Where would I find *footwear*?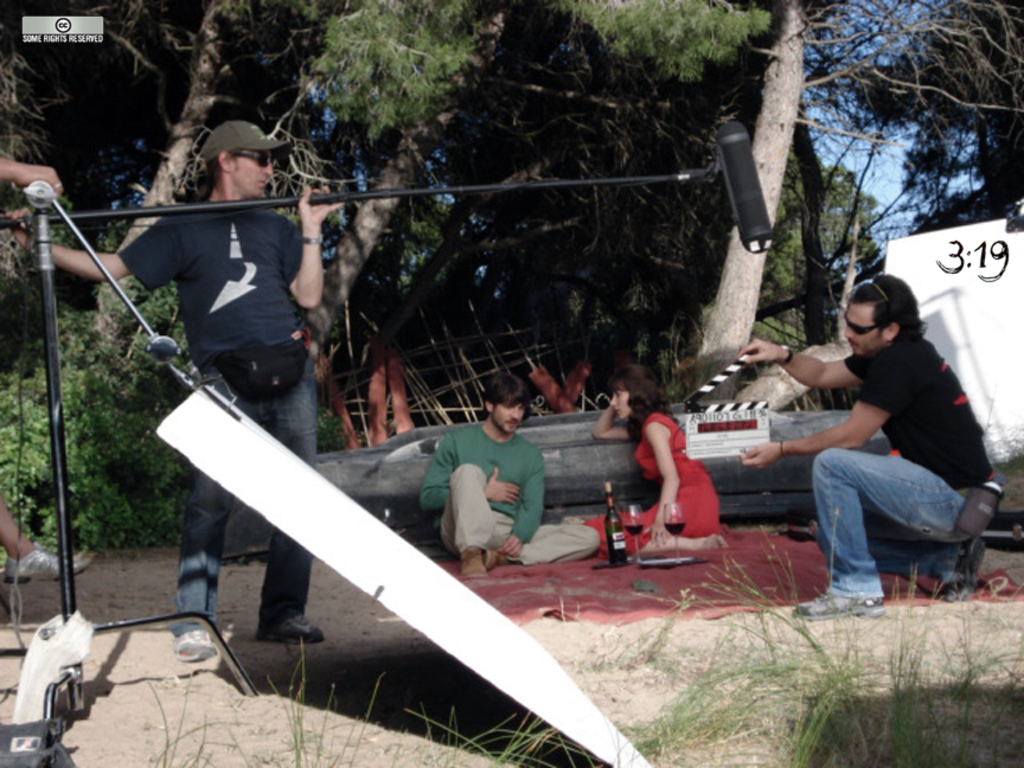
At <region>805, 587, 883, 627</region>.
